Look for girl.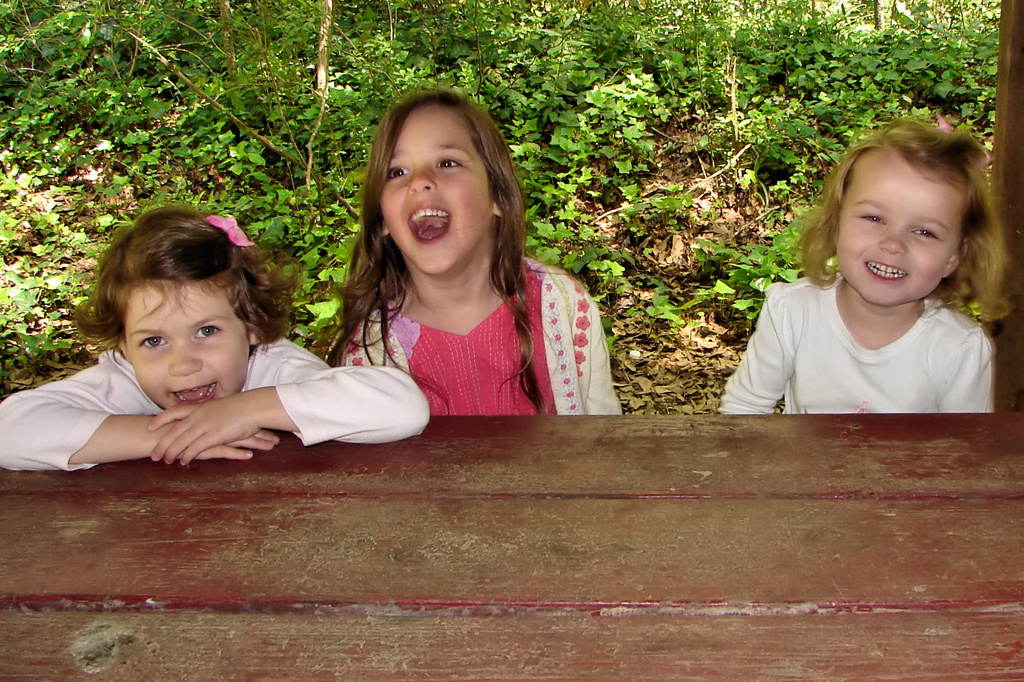
Found: (320, 88, 626, 414).
